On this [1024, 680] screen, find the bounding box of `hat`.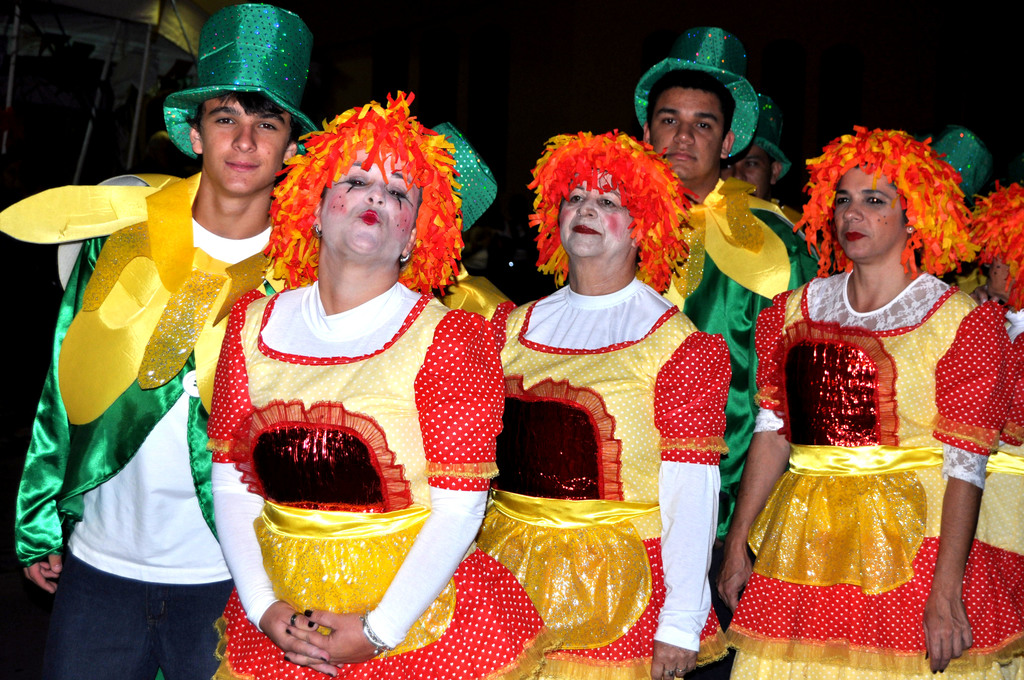
Bounding box: 427,124,496,235.
